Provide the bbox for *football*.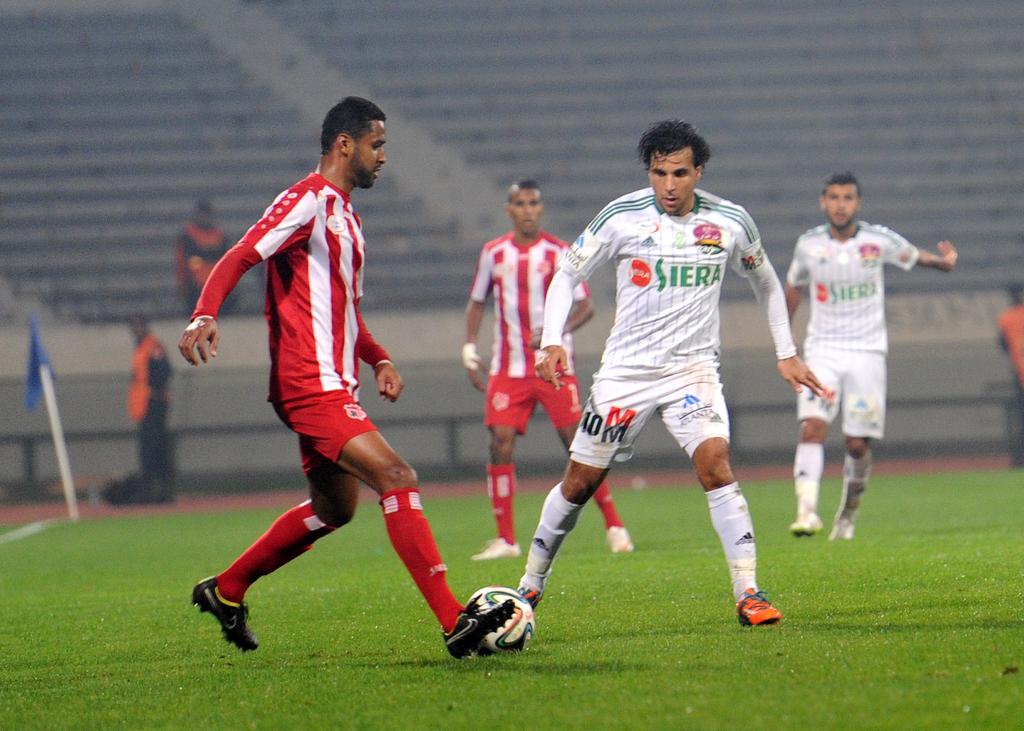
pyautogui.locateOnScreen(463, 582, 536, 655).
